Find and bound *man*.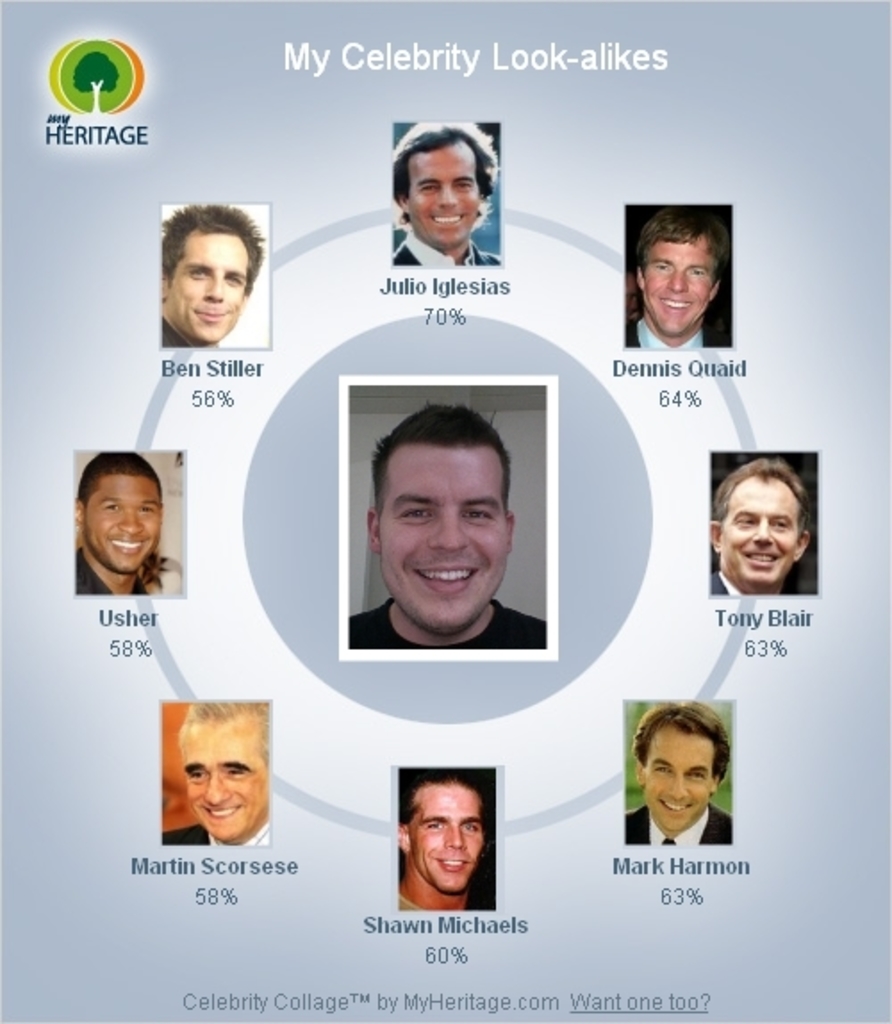
Bound: bbox=[70, 444, 191, 603].
